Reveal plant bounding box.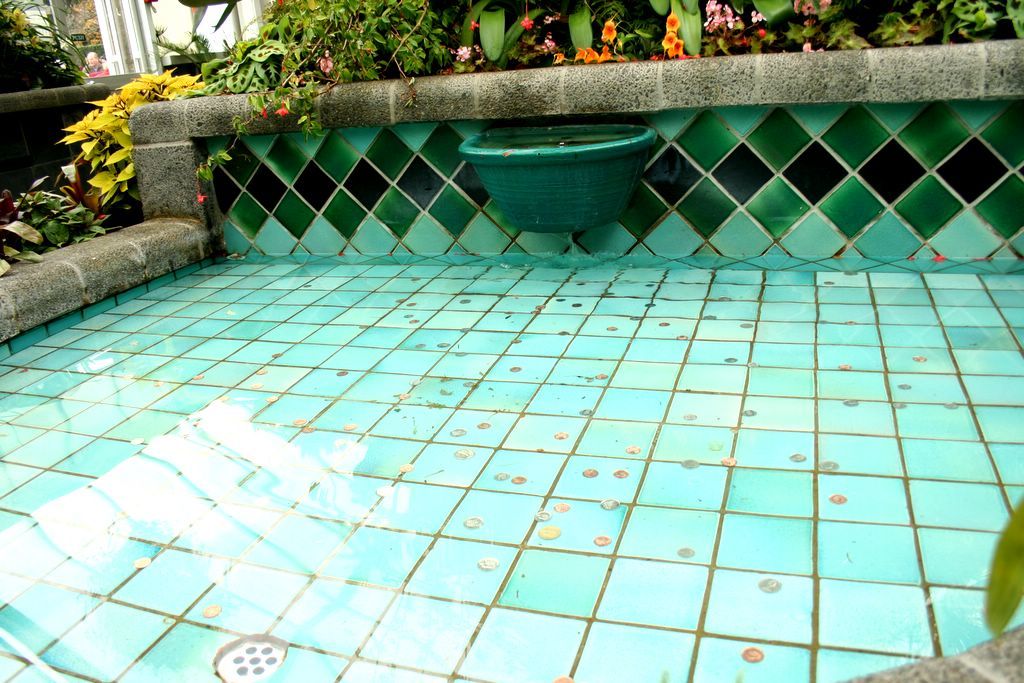
Revealed: locate(0, 0, 89, 91).
